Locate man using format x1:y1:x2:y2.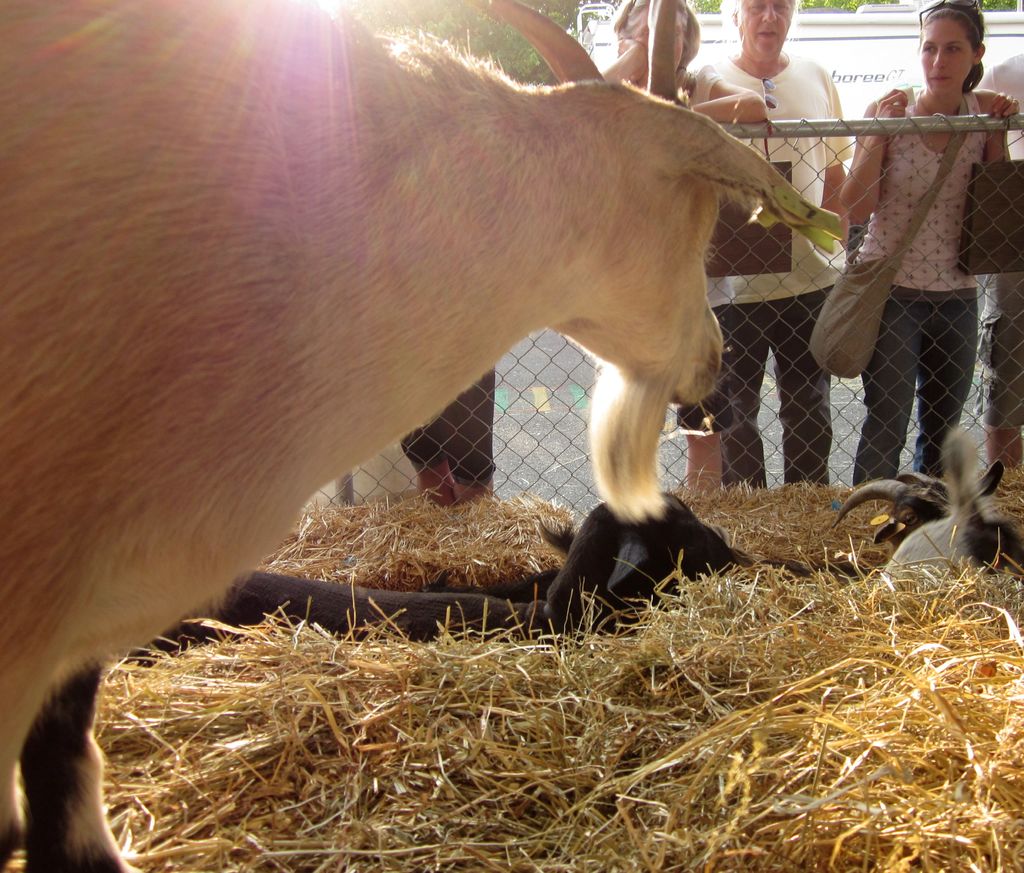
972:49:1023:495.
